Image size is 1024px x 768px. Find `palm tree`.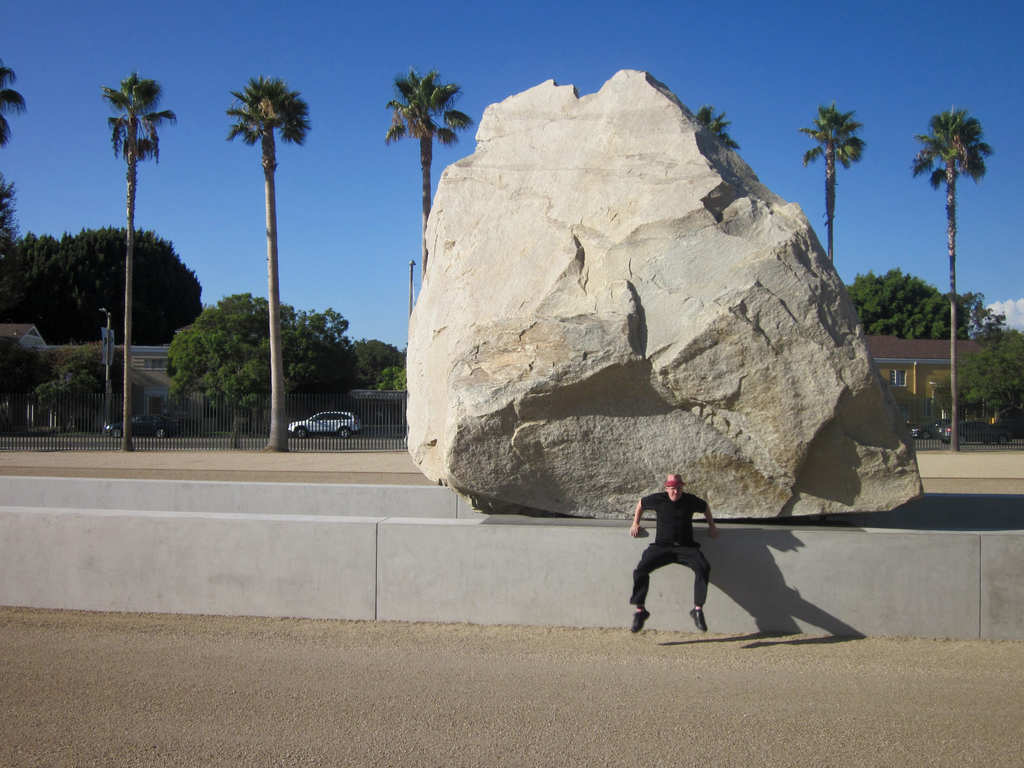
bbox=(913, 108, 984, 446).
